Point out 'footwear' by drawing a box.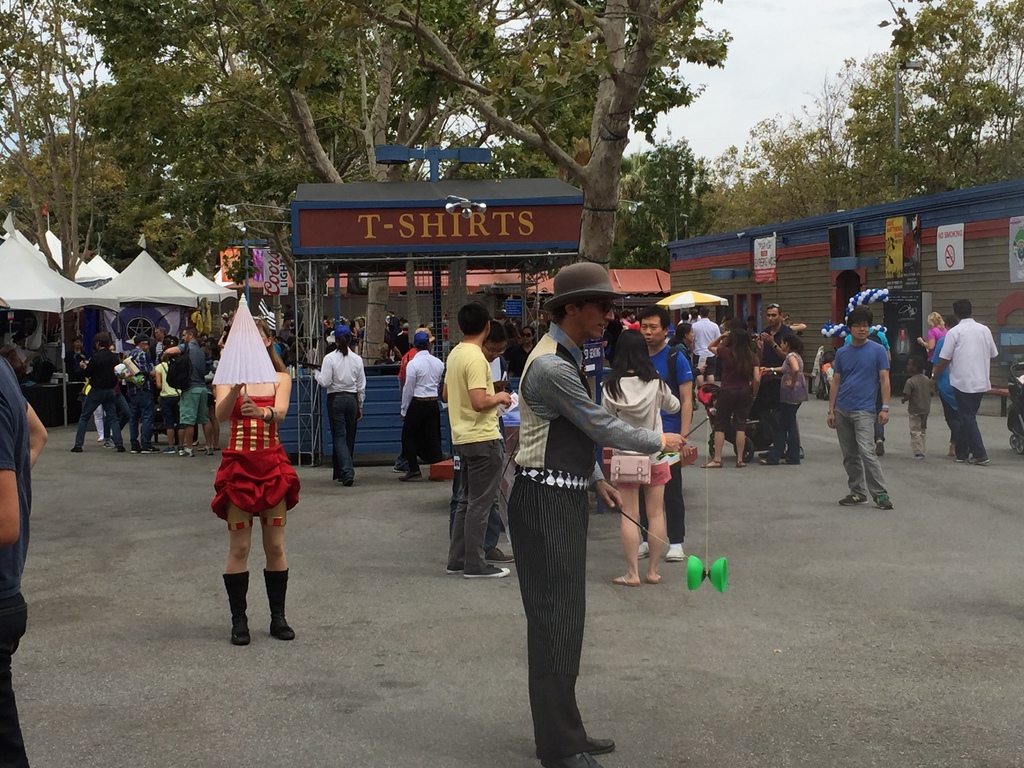
BBox(915, 452, 923, 458).
